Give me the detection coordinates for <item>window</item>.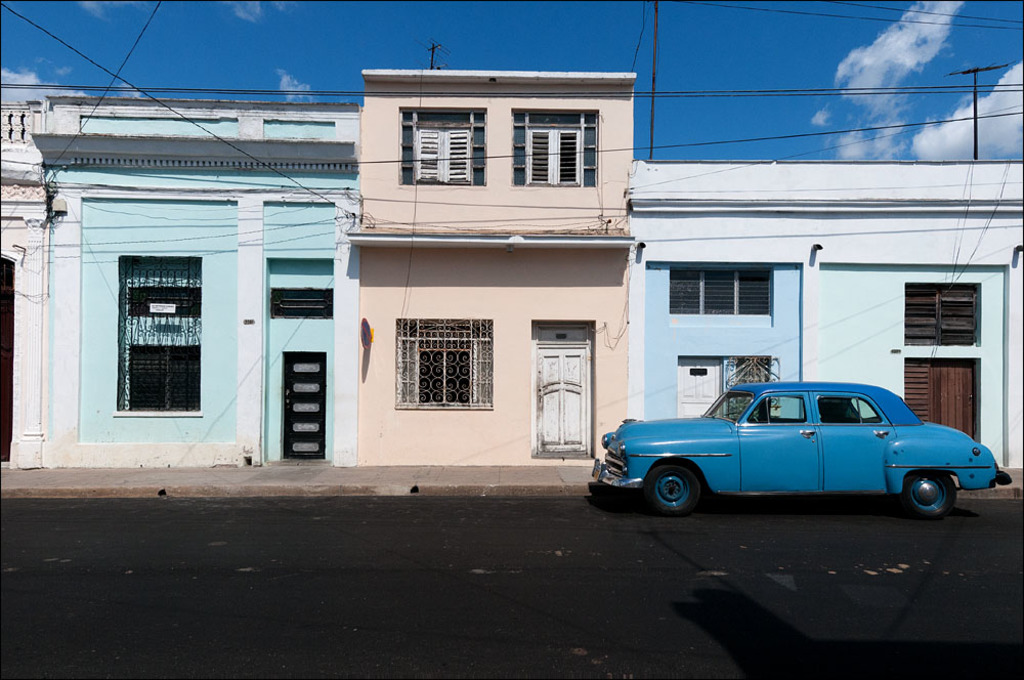
bbox(511, 108, 599, 185).
